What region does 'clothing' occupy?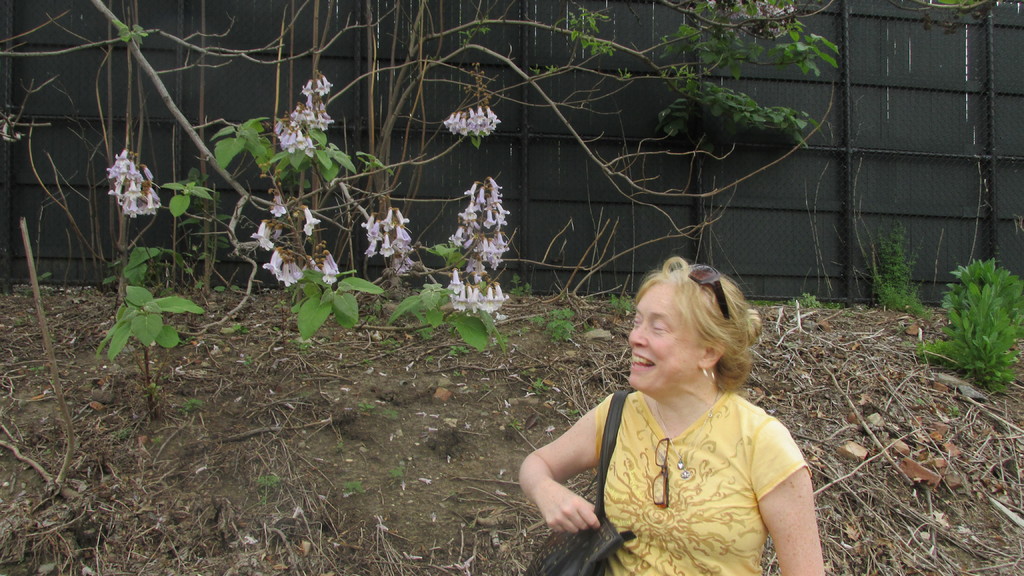
<bbox>561, 356, 811, 556</bbox>.
